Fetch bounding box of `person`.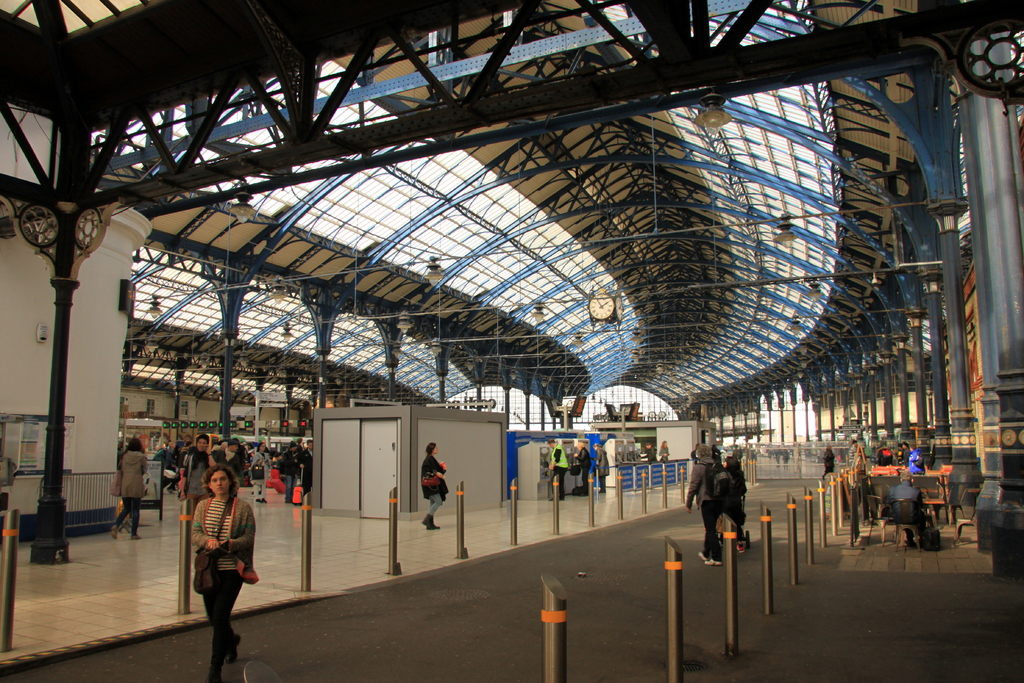
Bbox: [296,439,302,453].
